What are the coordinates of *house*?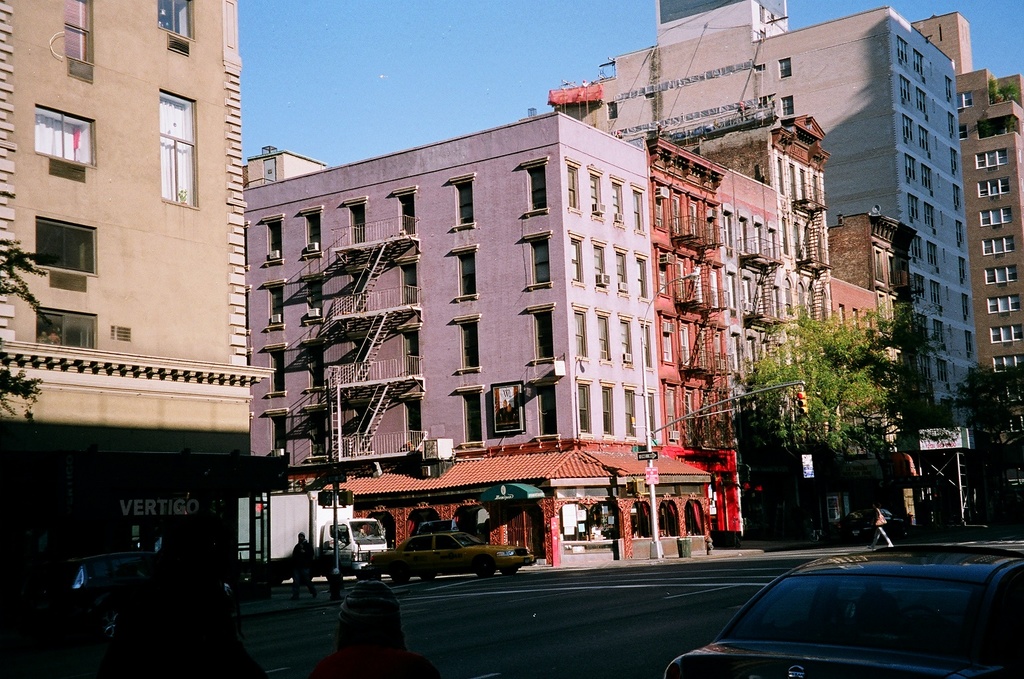
(253,113,649,531).
